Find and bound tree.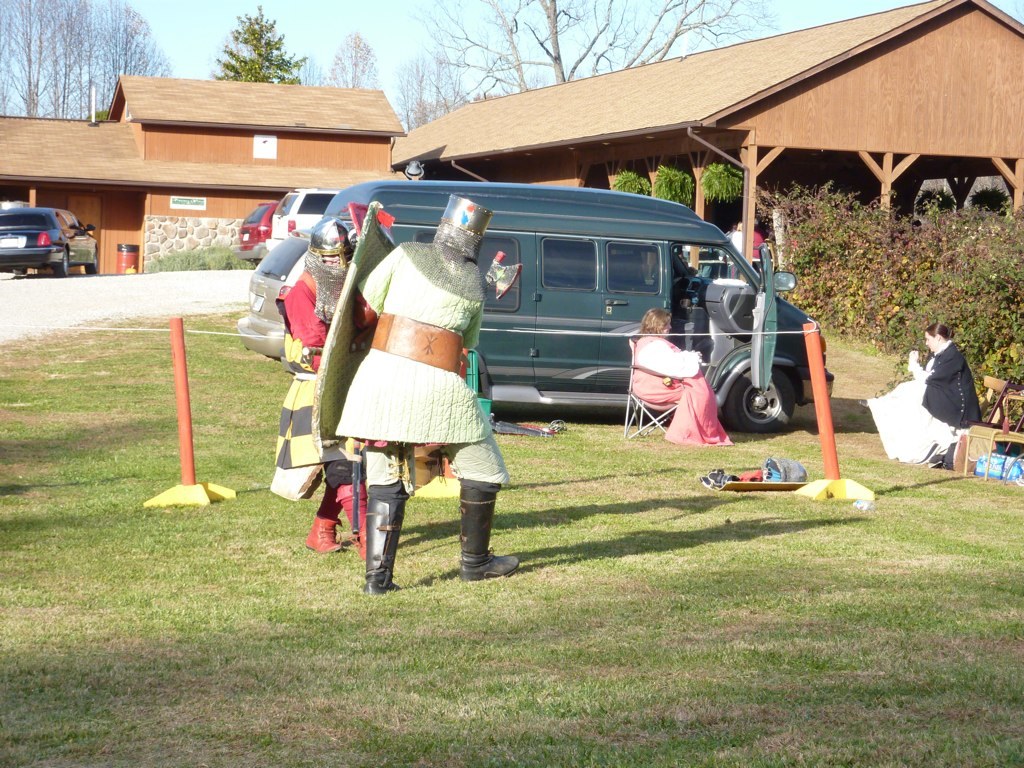
Bound: 209,4,307,87.
